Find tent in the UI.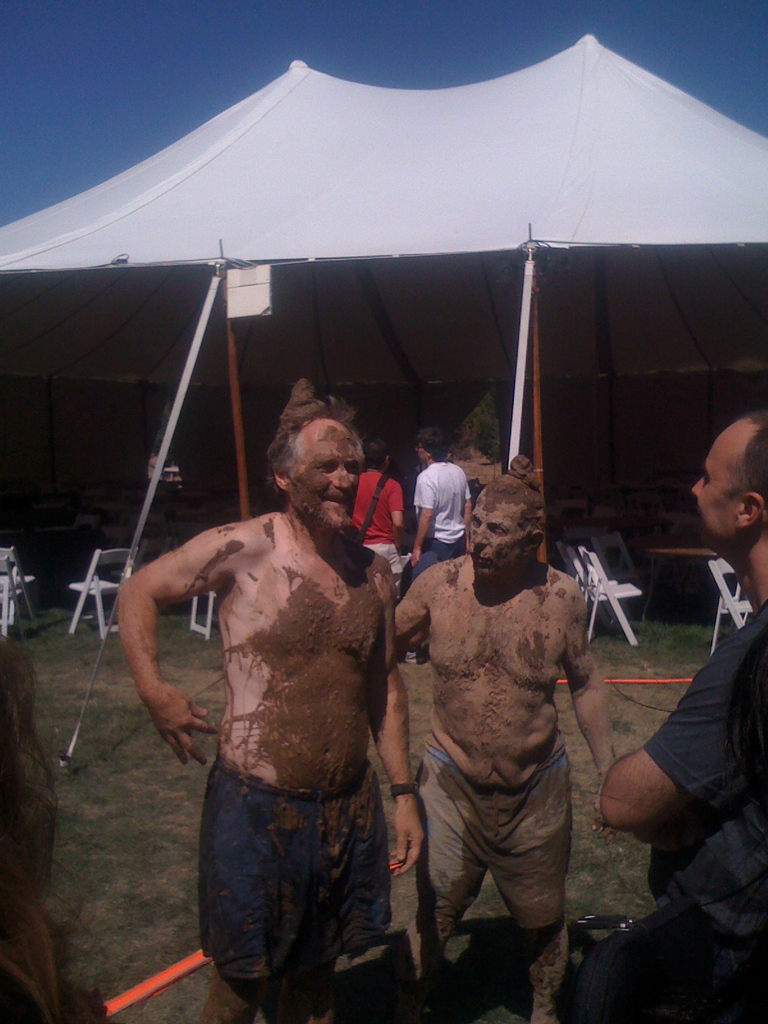
UI element at 0, 33, 767, 767.
